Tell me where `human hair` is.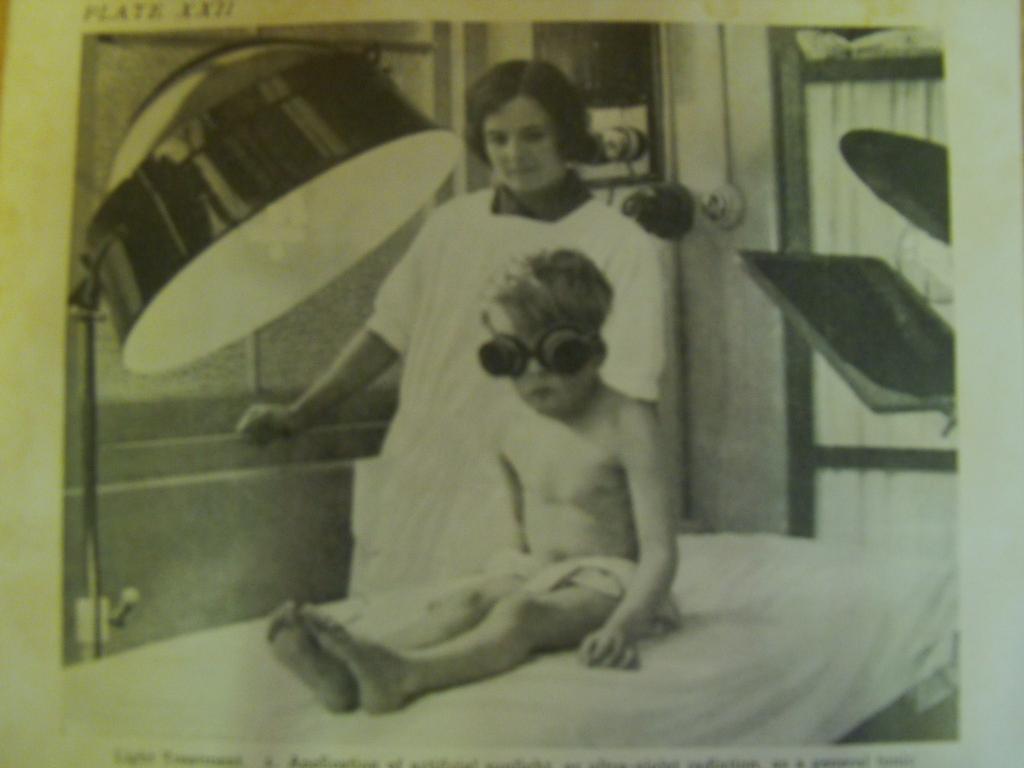
`human hair` is at bbox=[477, 252, 603, 340].
